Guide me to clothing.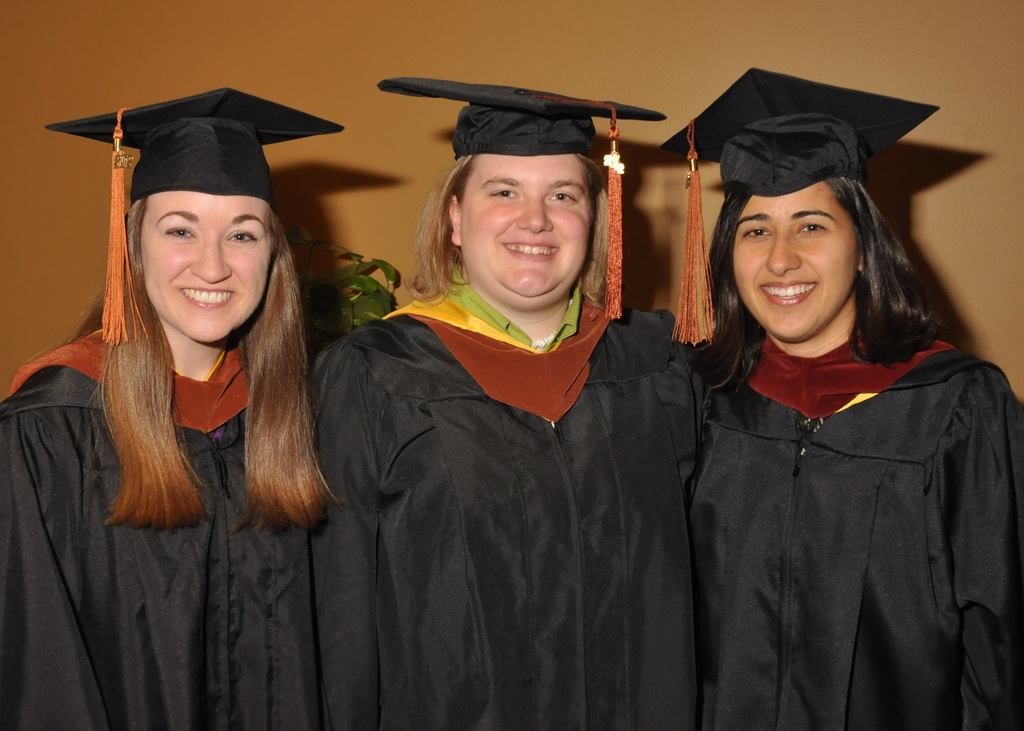
Guidance: rect(303, 282, 705, 730).
